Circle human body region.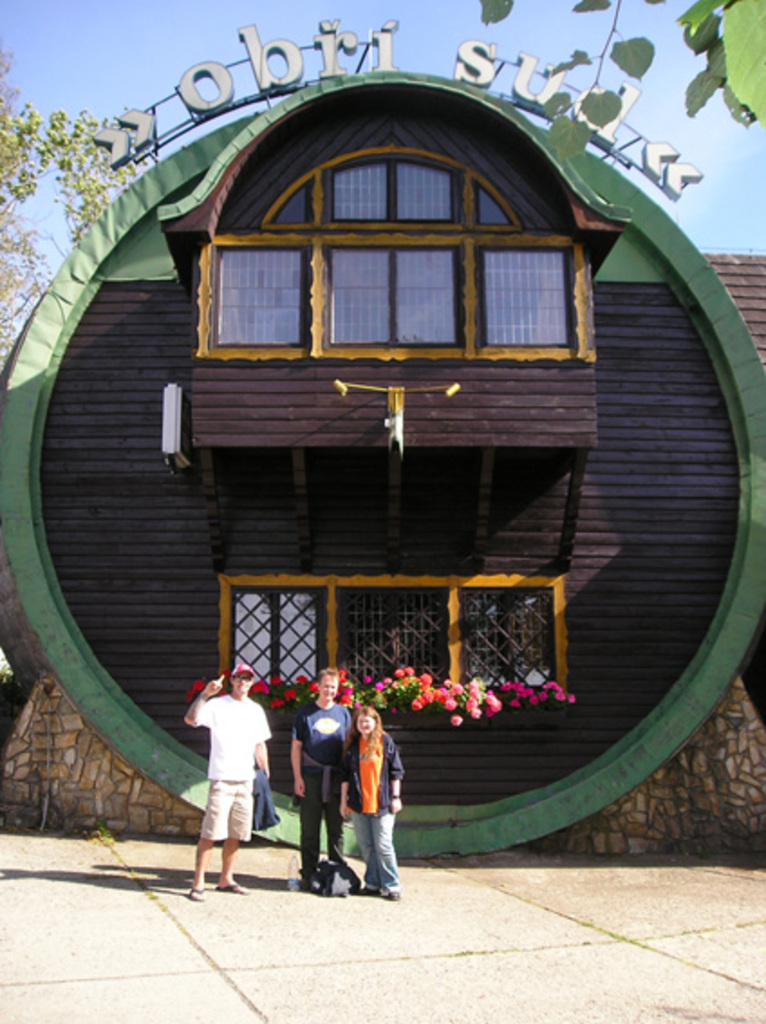
Region: 285,704,343,899.
